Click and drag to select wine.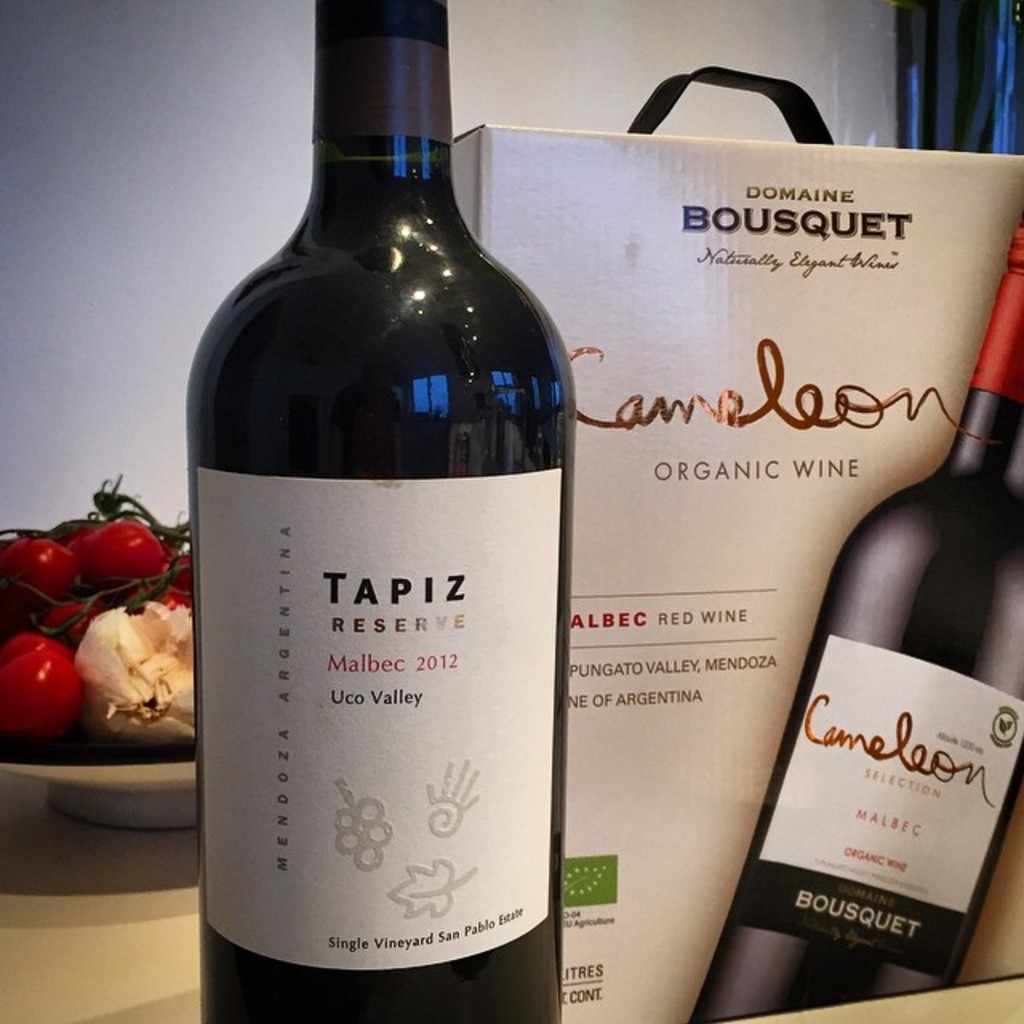
Selection: (x1=694, y1=208, x2=1022, y2=1016).
